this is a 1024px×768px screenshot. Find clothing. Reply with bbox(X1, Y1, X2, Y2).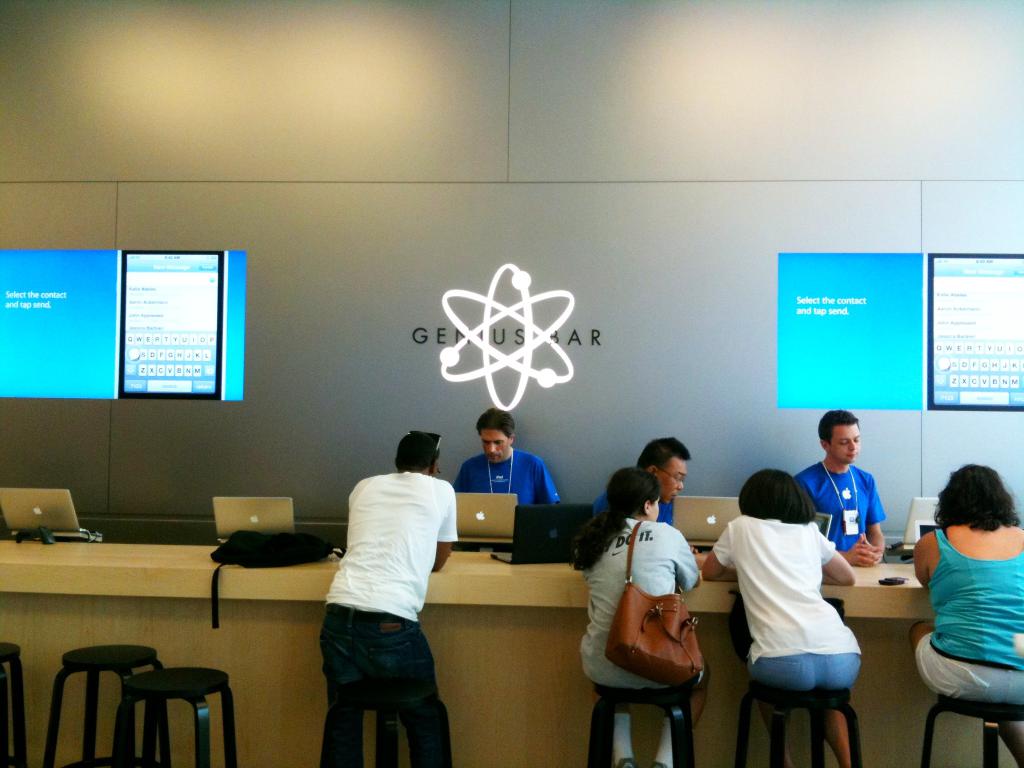
bbox(449, 440, 561, 549).
